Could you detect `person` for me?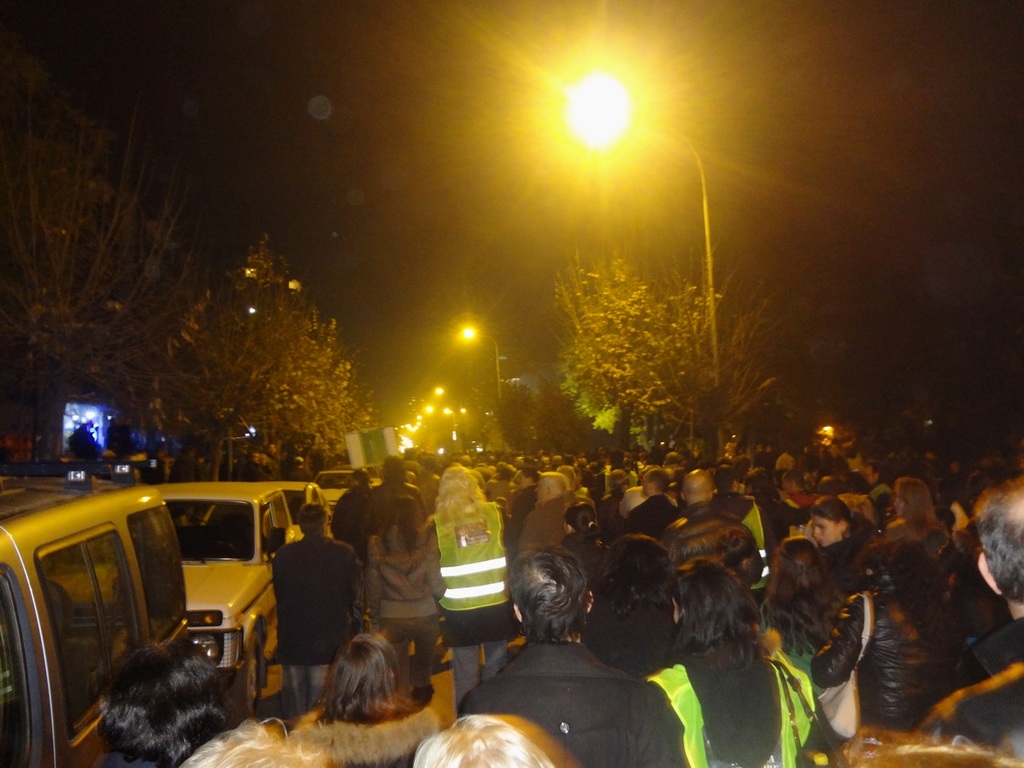
Detection result: detection(93, 635, 329, 767).
